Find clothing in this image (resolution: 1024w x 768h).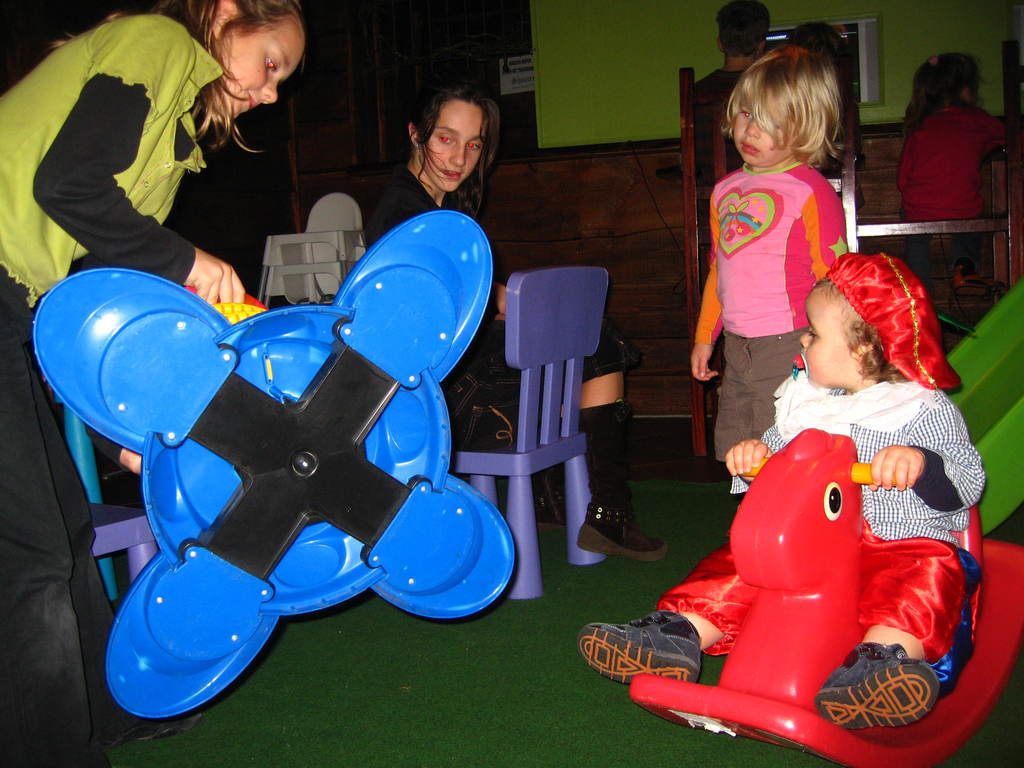
(0,2,221,298).
